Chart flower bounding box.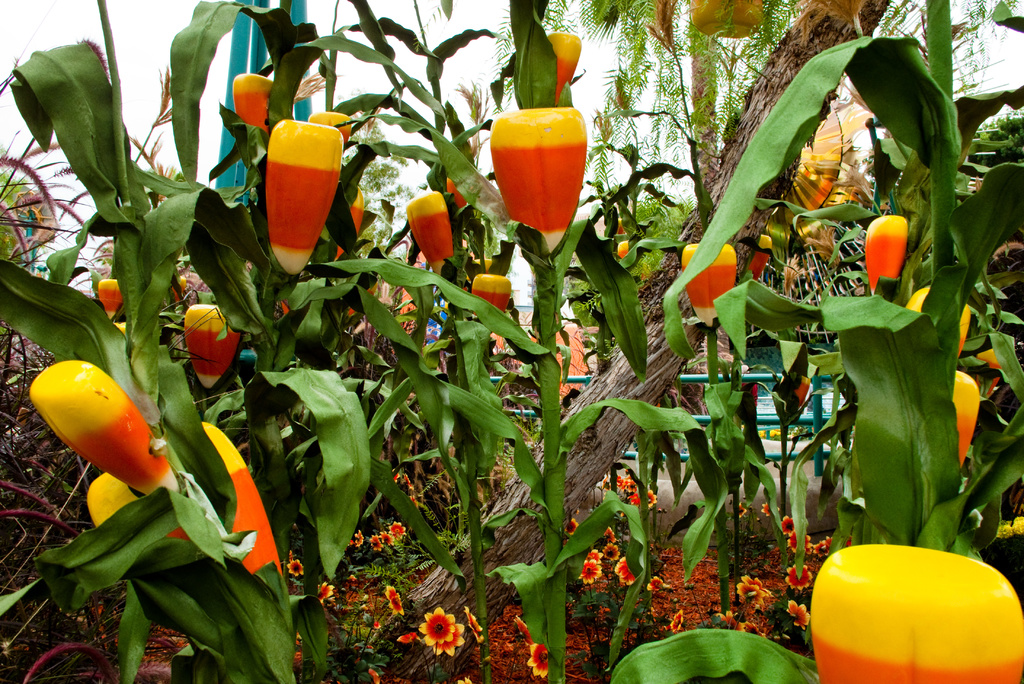
Charted: x1=670, y1=608, x2=686, y2=630.
